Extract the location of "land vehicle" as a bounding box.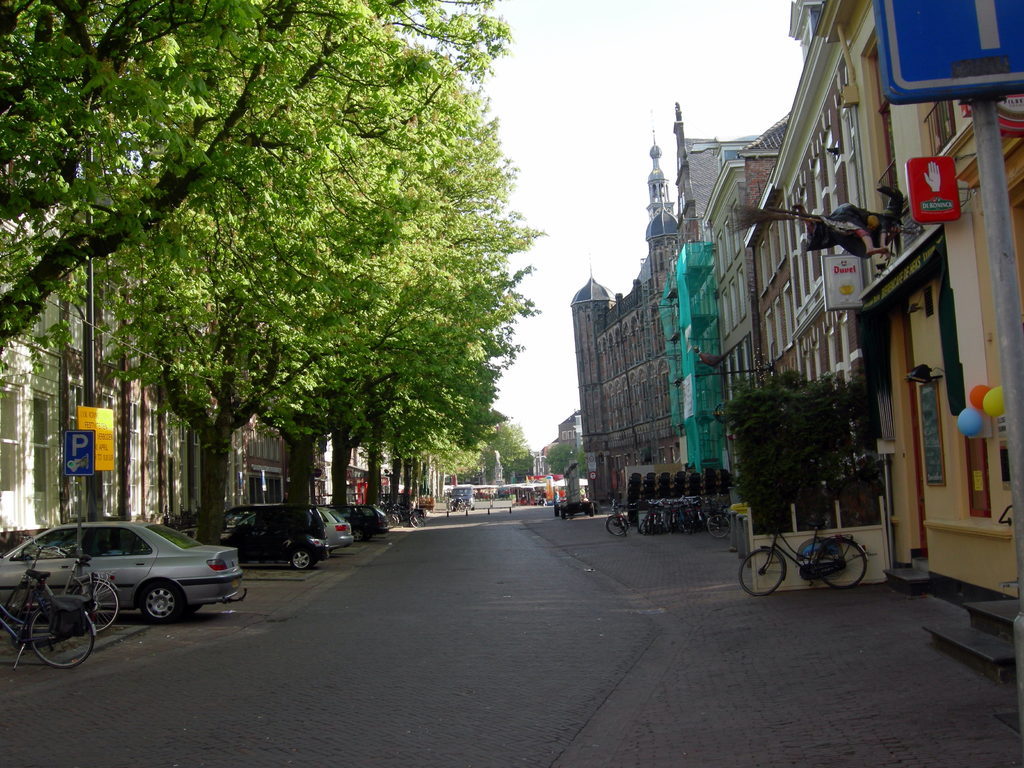
(left=7, top=538, right=115, bottom=632).
